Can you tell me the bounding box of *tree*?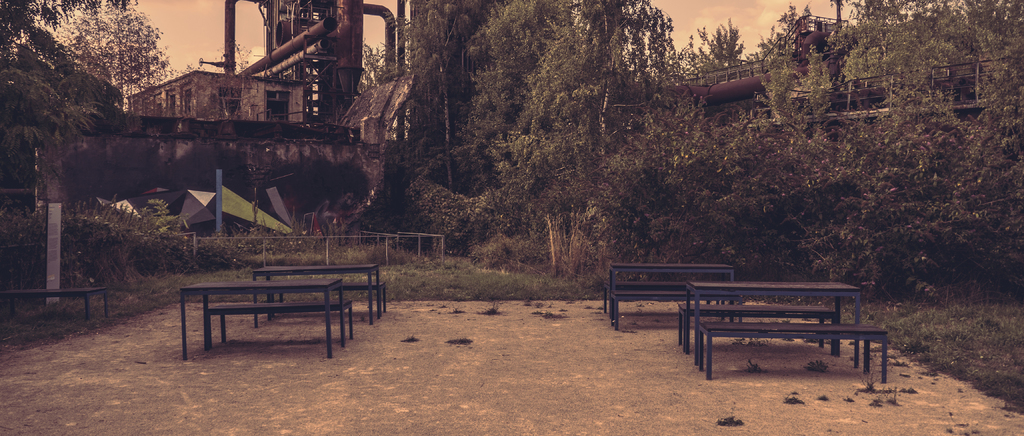
x1=343 y1=9 x2=721 y2=286.
